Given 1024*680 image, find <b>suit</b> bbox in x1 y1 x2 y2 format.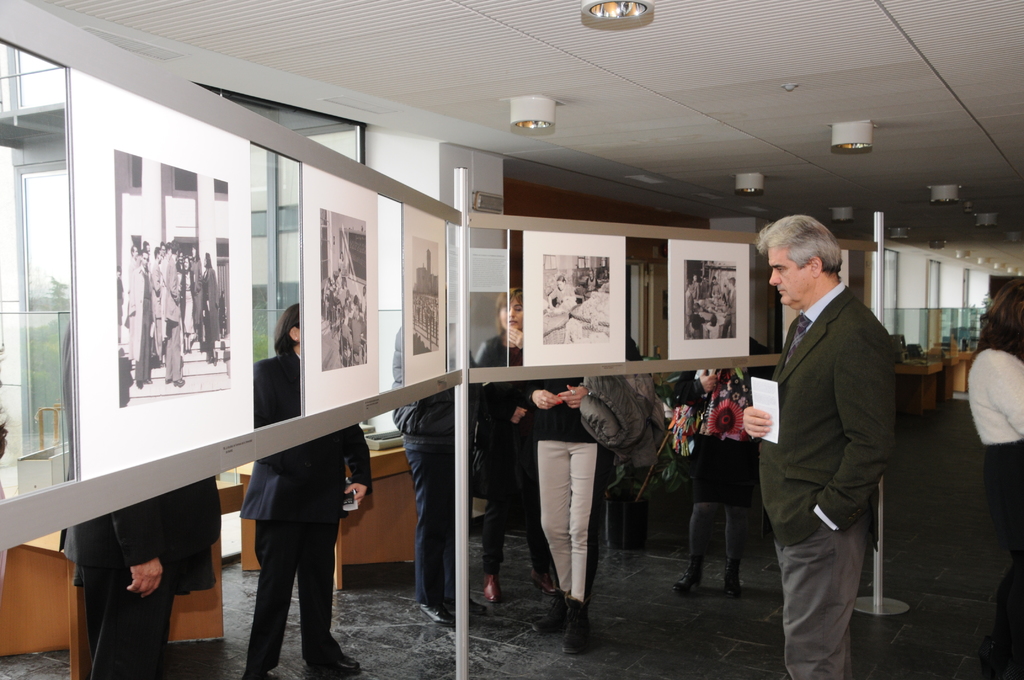
237 344 375 670.
